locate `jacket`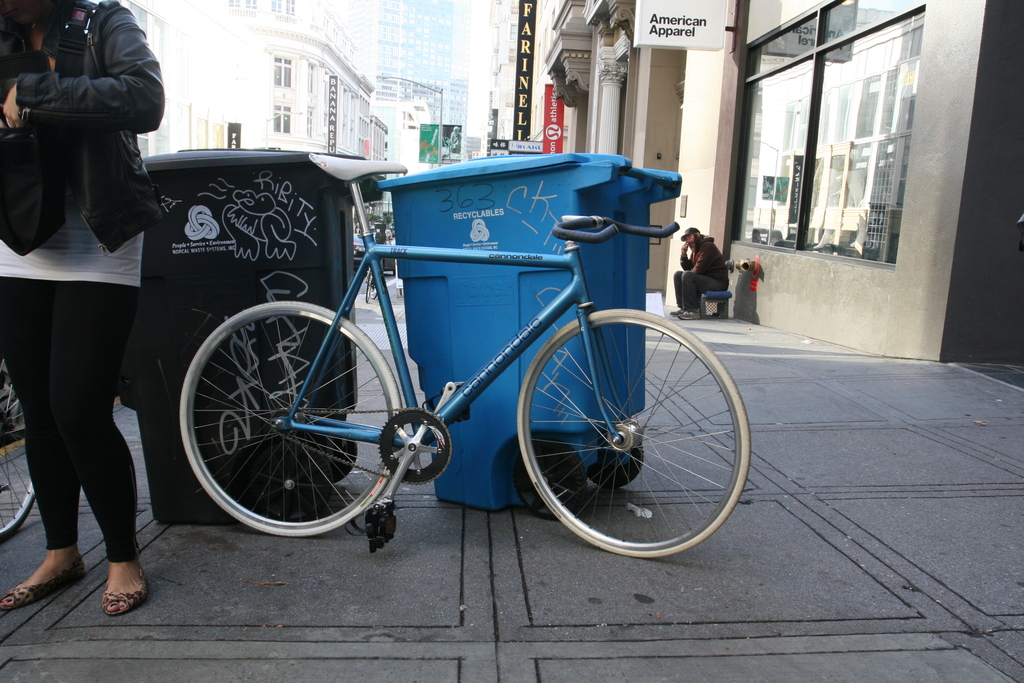
left=11, top=0, right=169, bottom=295
